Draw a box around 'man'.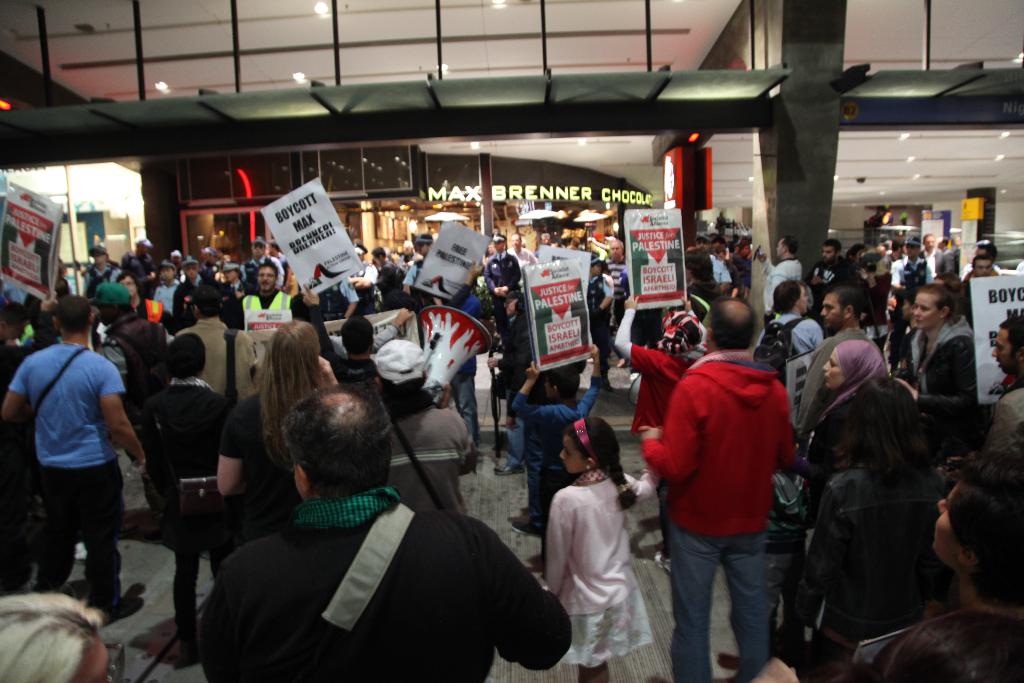
bbox=(362, 336, 480, 526).
